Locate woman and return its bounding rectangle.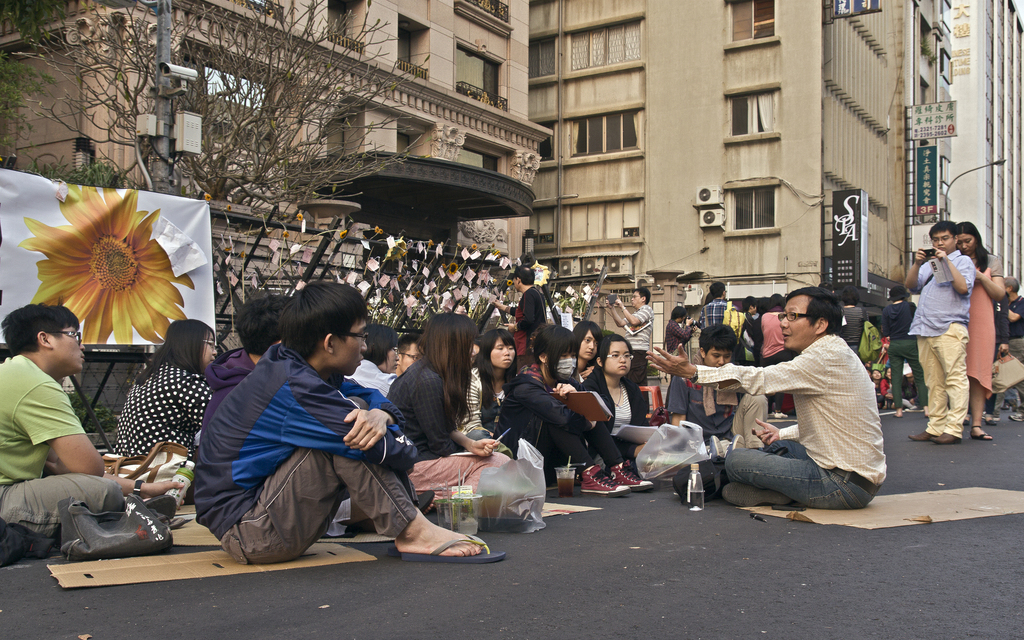
Rect(344, 330, 399, 403).
